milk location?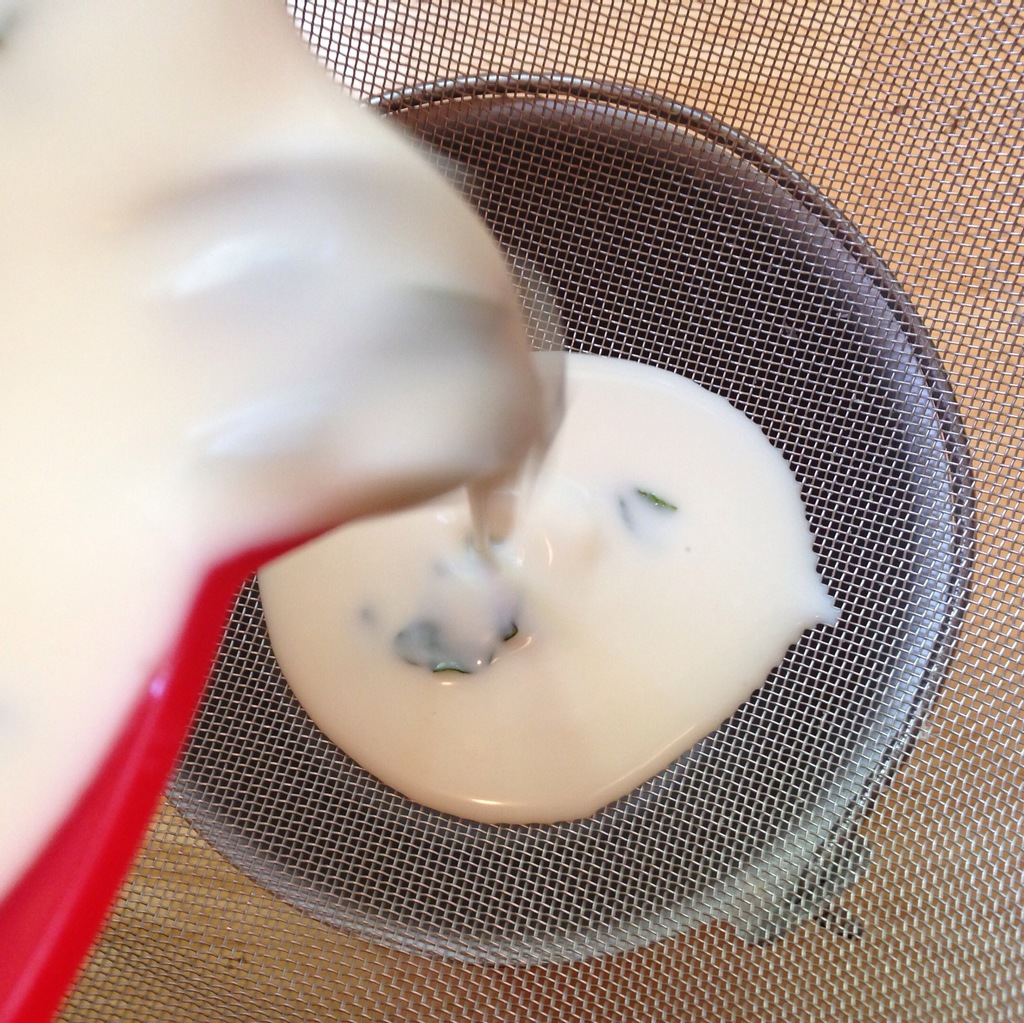
153, 61, 985, 954
